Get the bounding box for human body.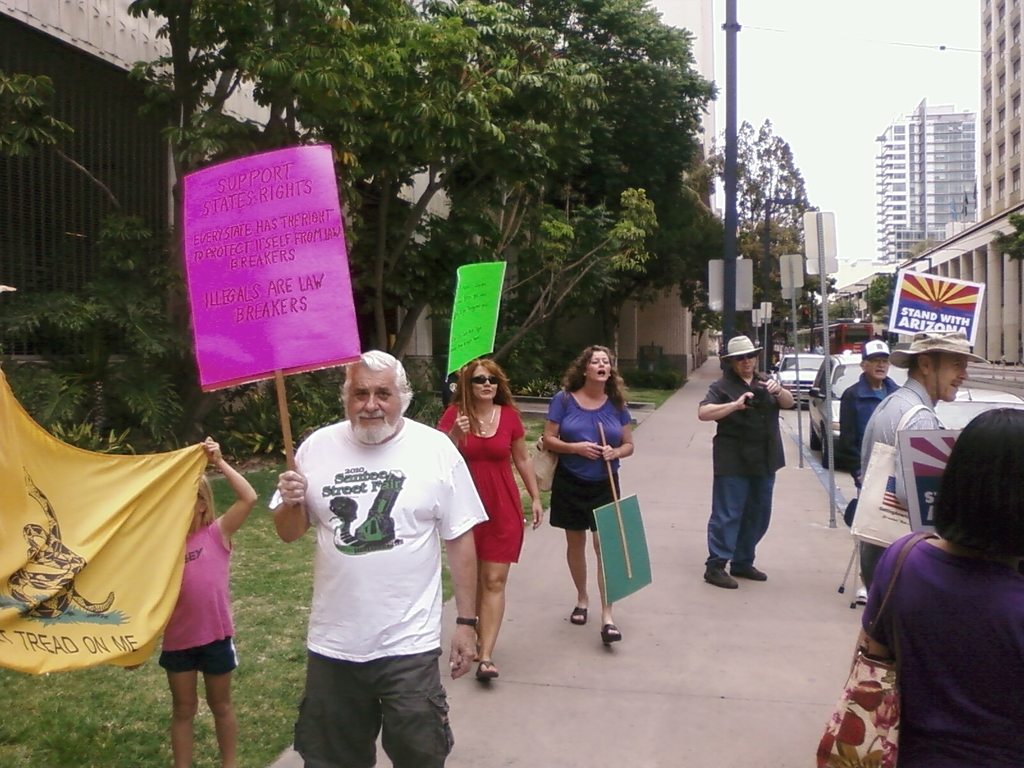
857,333,988,591.
